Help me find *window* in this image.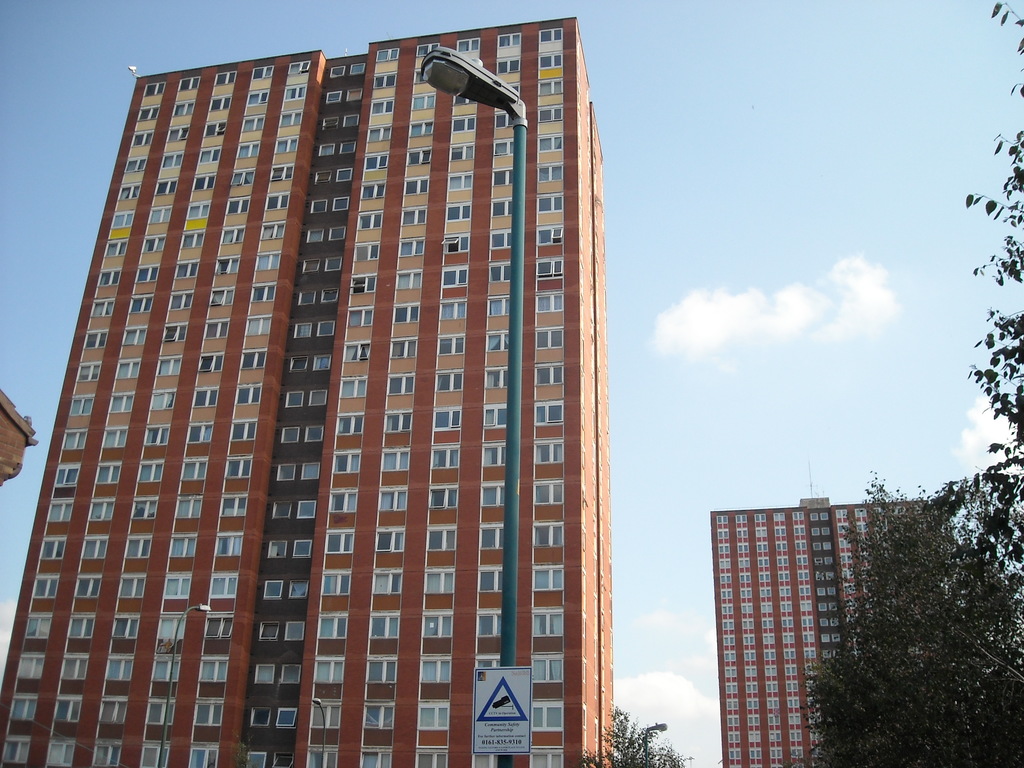
Found it: select_region(156, 356, 181, 378).
